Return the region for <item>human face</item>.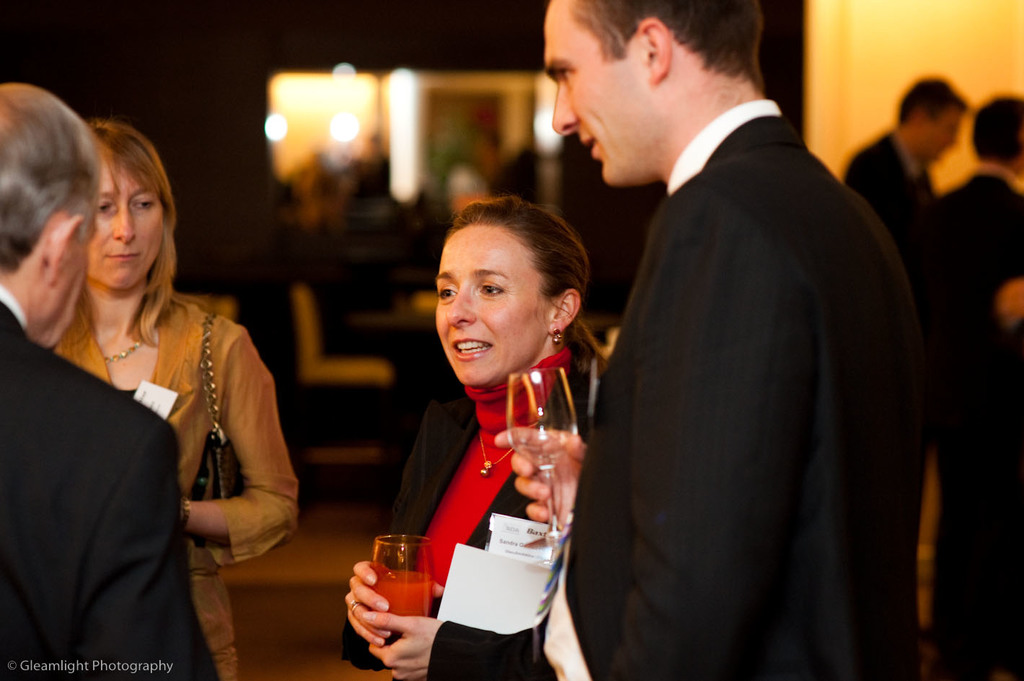
bbox=[542, 0, 648, 190].
